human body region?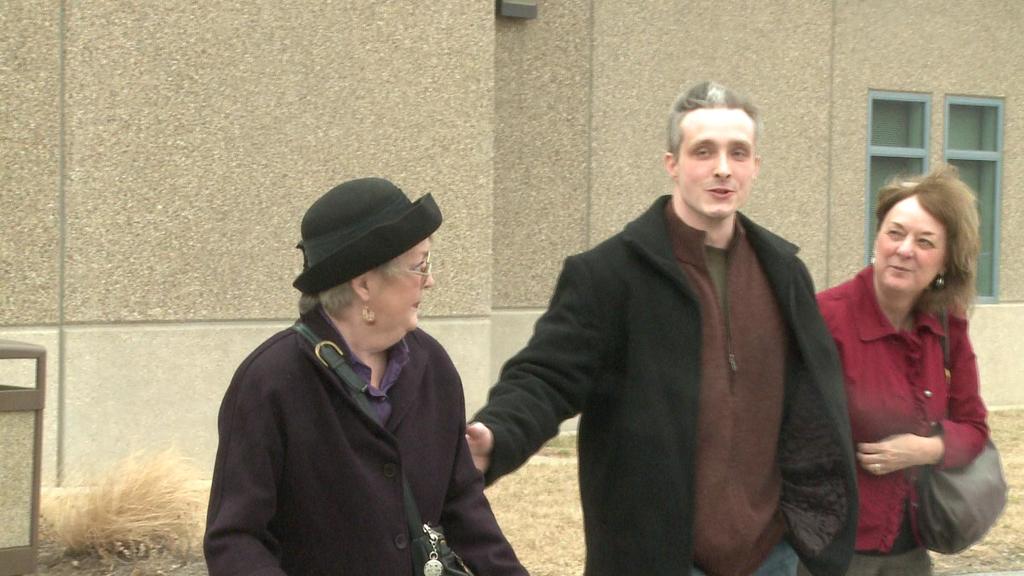
212,183,535,575
